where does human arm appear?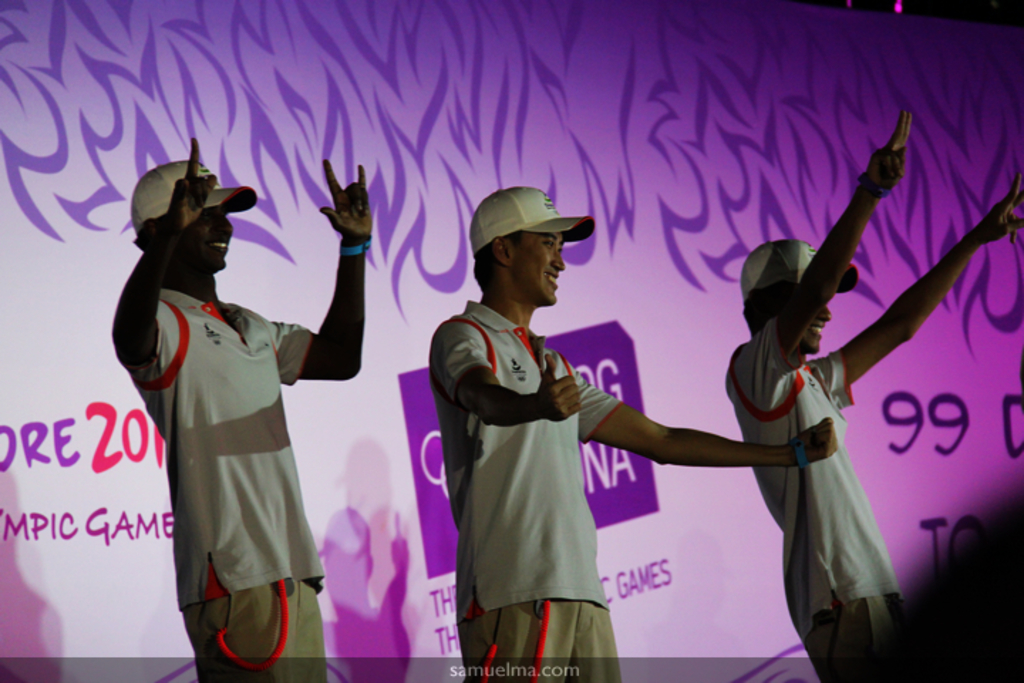
Appears at 114, 132, 213, 404.
